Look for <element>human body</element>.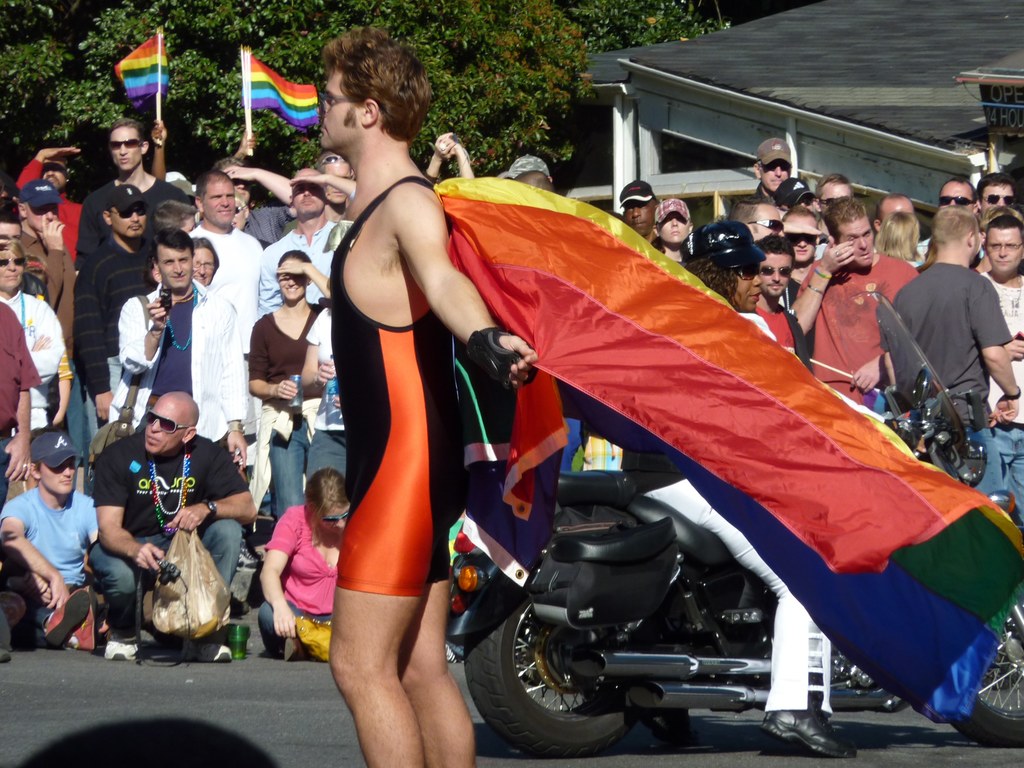
Found: (183, 172, 262, 389).
